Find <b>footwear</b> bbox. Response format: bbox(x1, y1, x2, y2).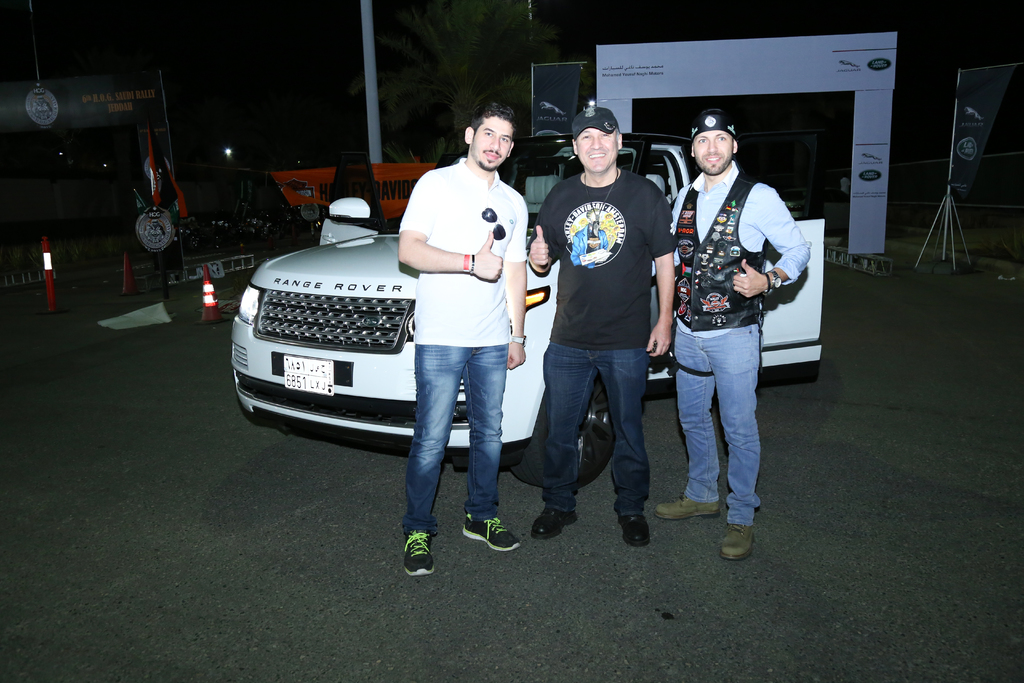
bbox(404, 527, 429, 573).
